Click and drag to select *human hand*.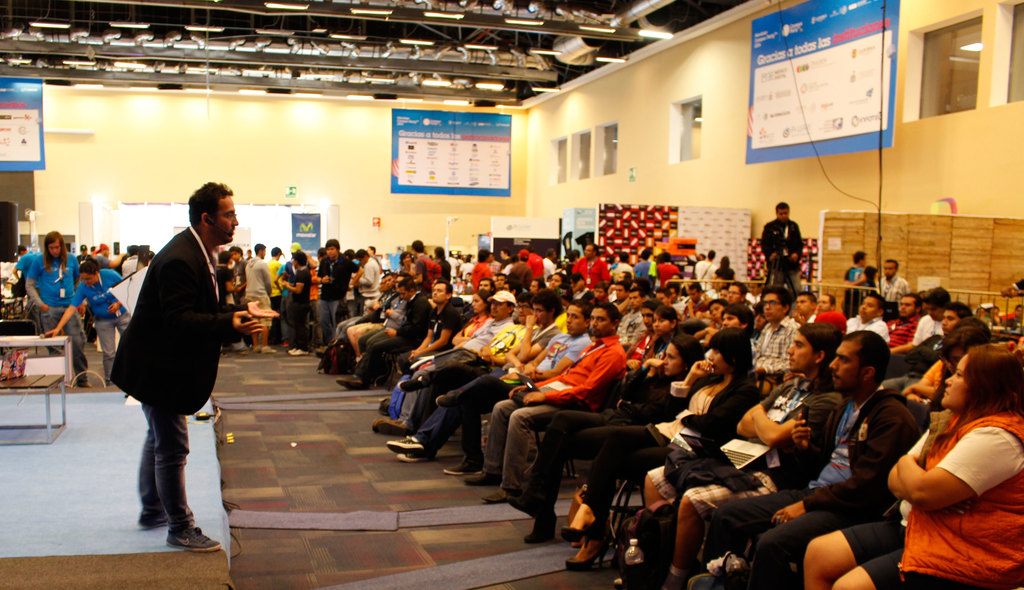
Selection: detection(234, 284, 241, 292).
